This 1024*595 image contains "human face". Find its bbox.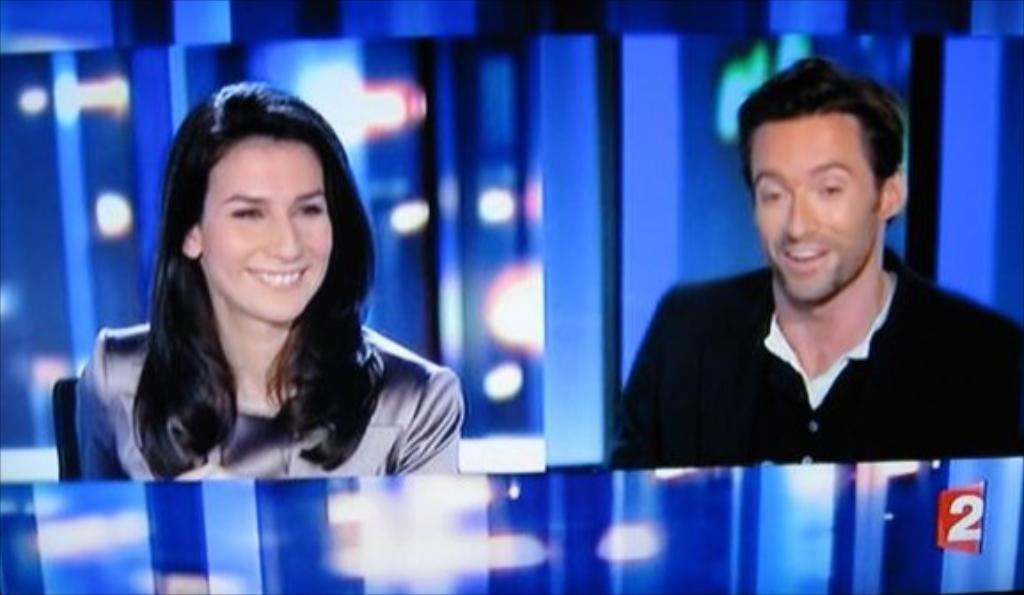
(752,110,880,304).
